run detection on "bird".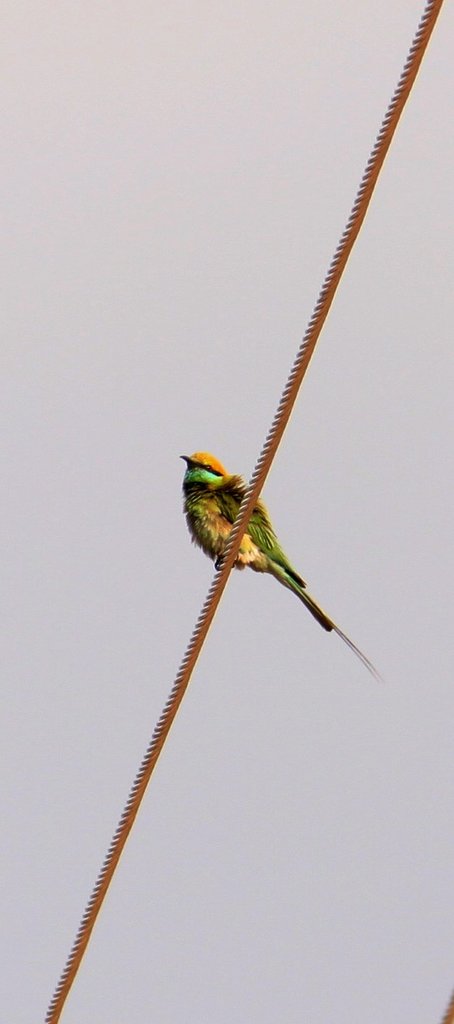
Result: [177,453,363,670].
